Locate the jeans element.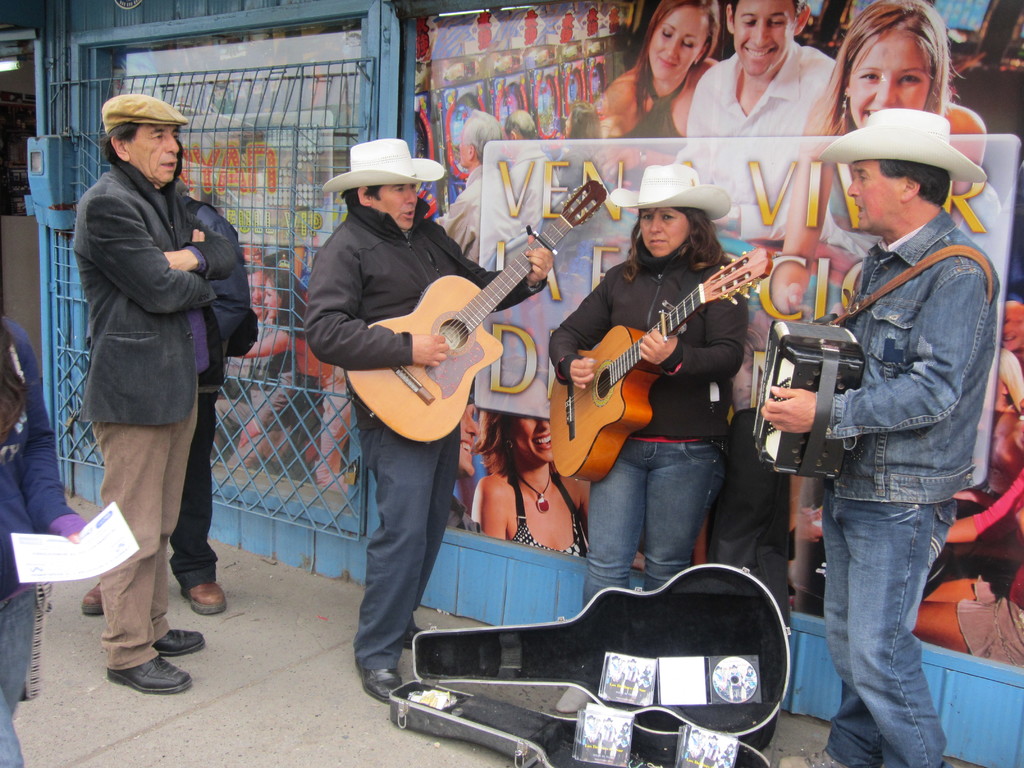
Element bbox: box=[77, 387, 218, 582].
